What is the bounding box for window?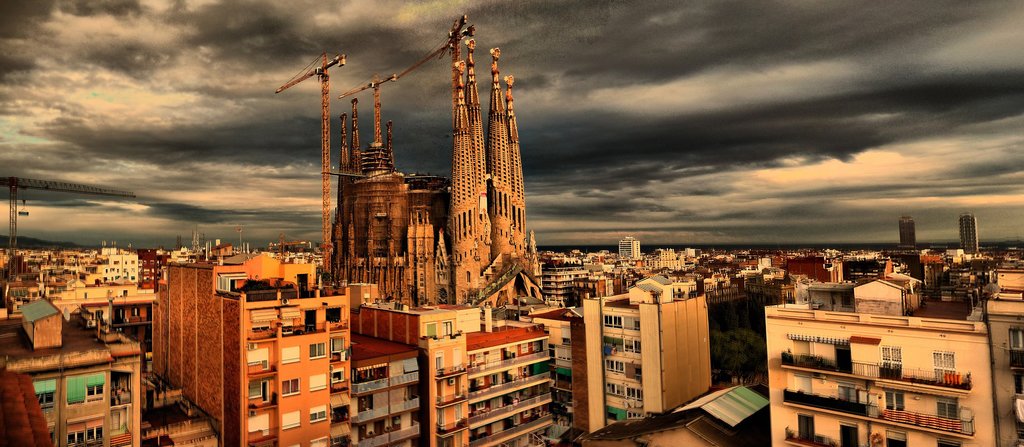
[132, 307, 143, 318].
